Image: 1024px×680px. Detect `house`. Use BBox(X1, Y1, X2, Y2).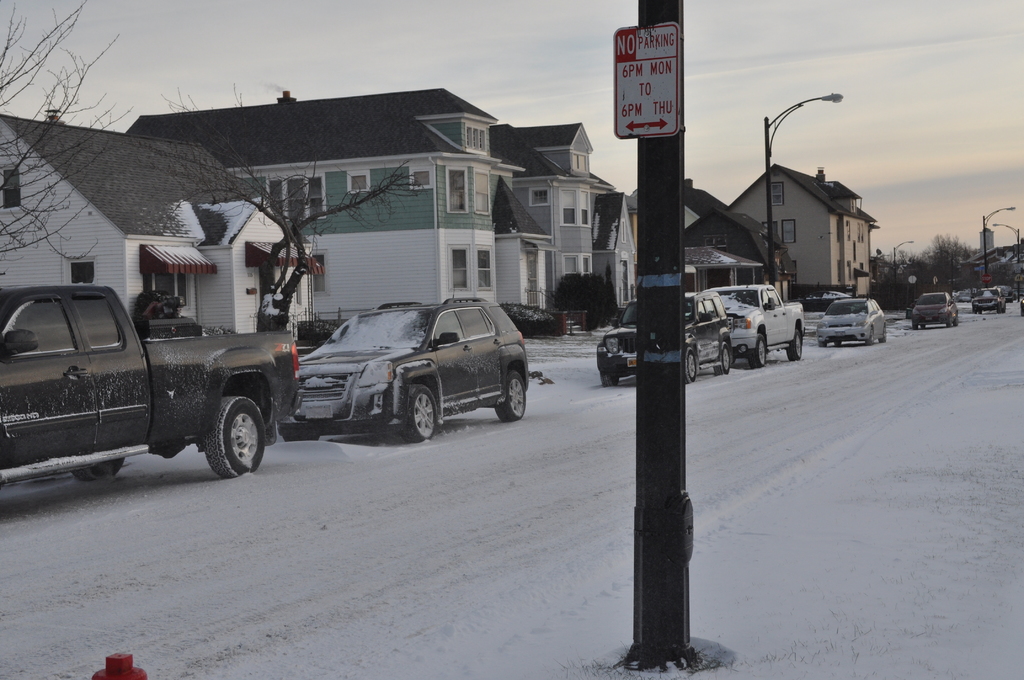
BBox(729, 168, 872, 312).
